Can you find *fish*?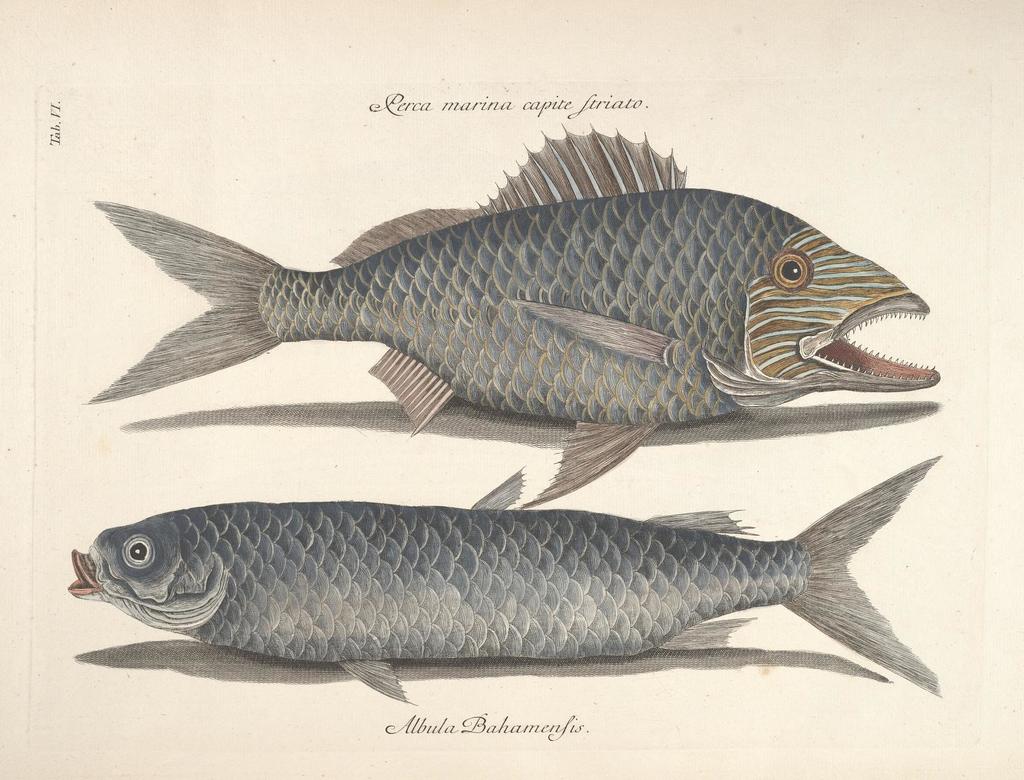
Yes, bounding box: Rect(81, 128, 917, 453).
